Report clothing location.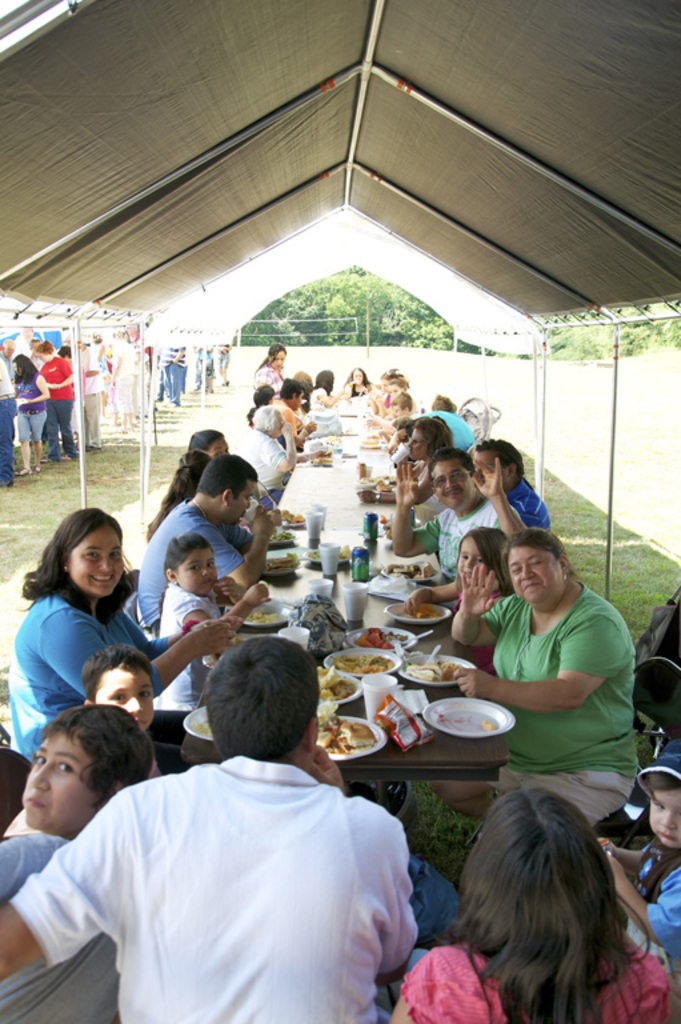
Report: {"left": 249, "top": 357, "right": 296, "bottom": 403}.
